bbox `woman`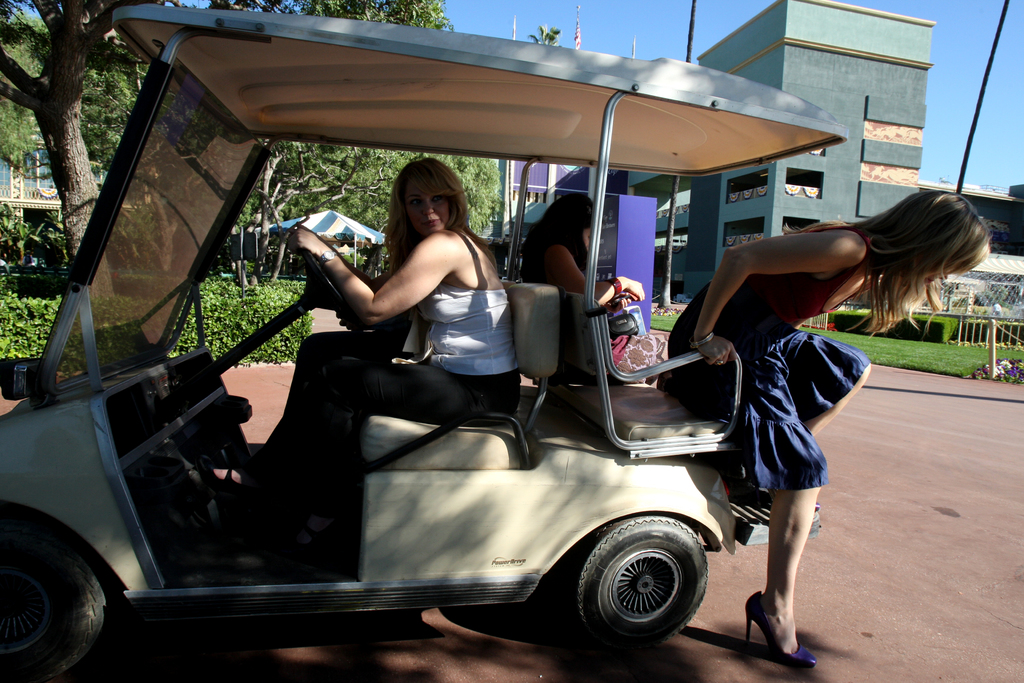
241 161 519 531
